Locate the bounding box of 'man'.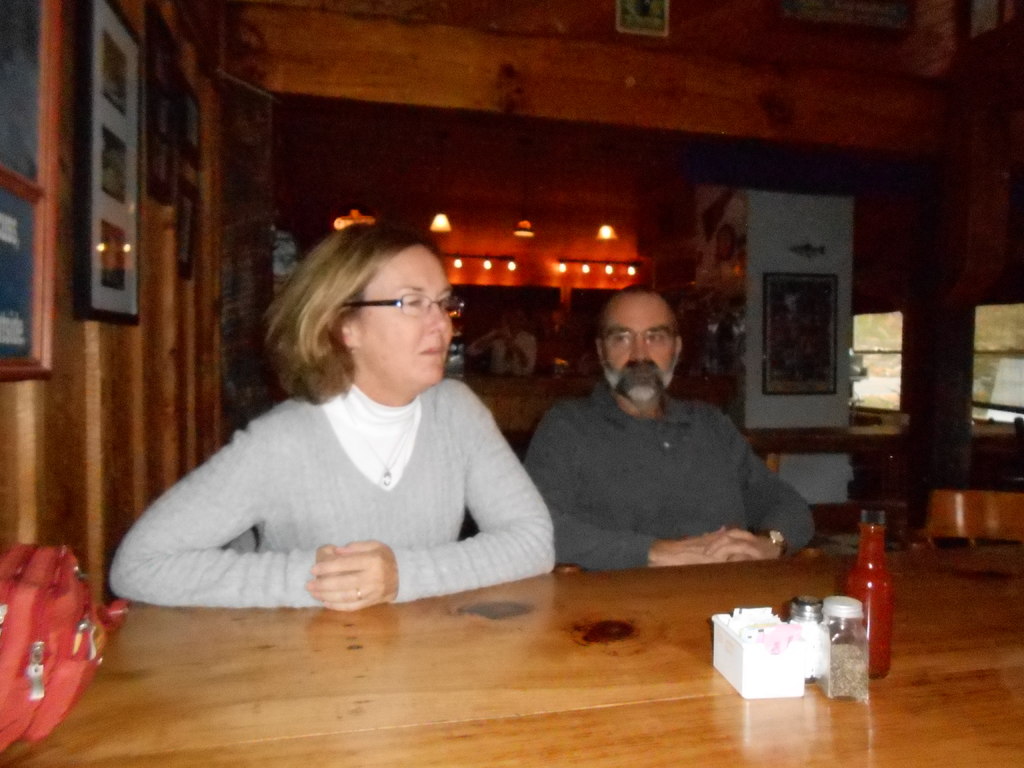
Bounding box: bbox=[516, 285, 825, 589].
